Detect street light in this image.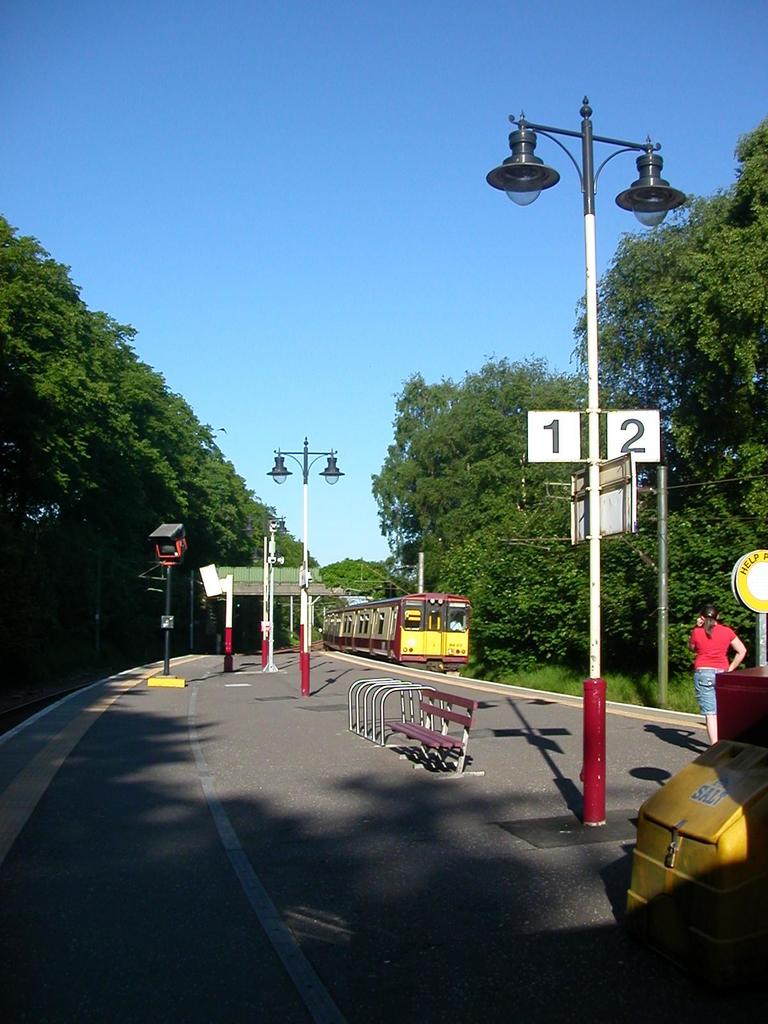
Detection: l=488, t=99, r=684, b=844.
